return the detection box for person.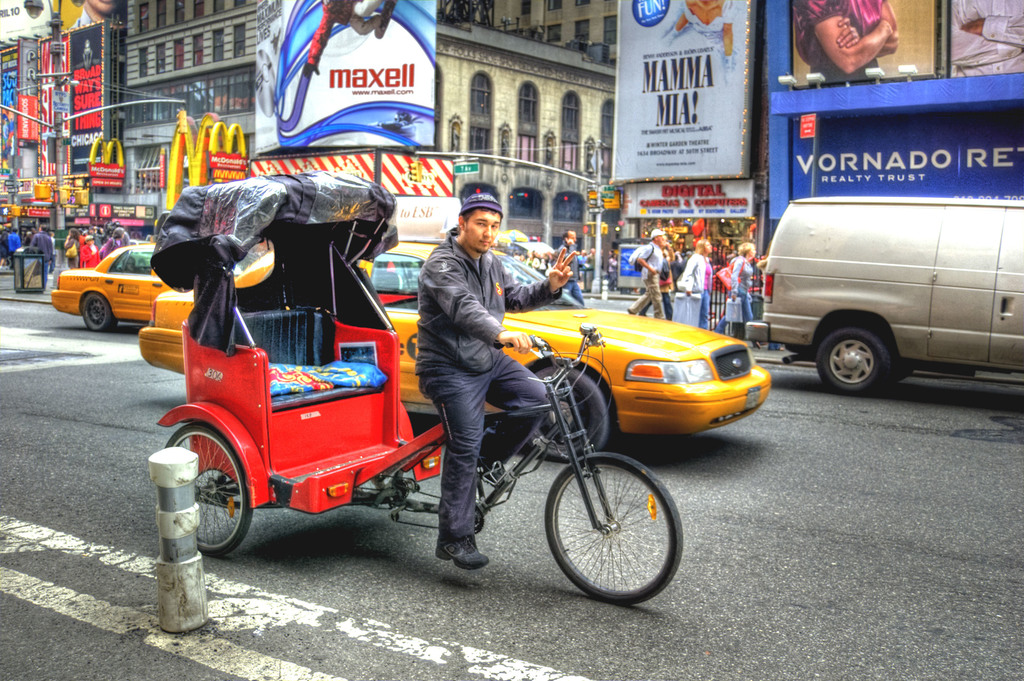
<bbox>951, 0, 1023, 76</bbox>.
